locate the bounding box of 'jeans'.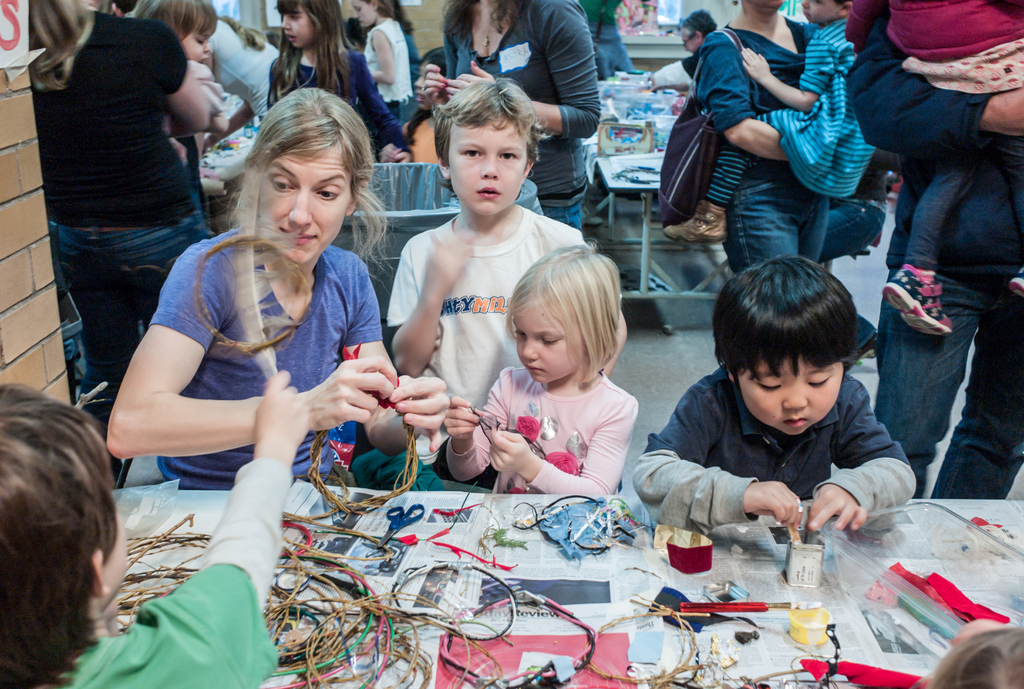
Bounding box: (49, 222, 209, 411).
